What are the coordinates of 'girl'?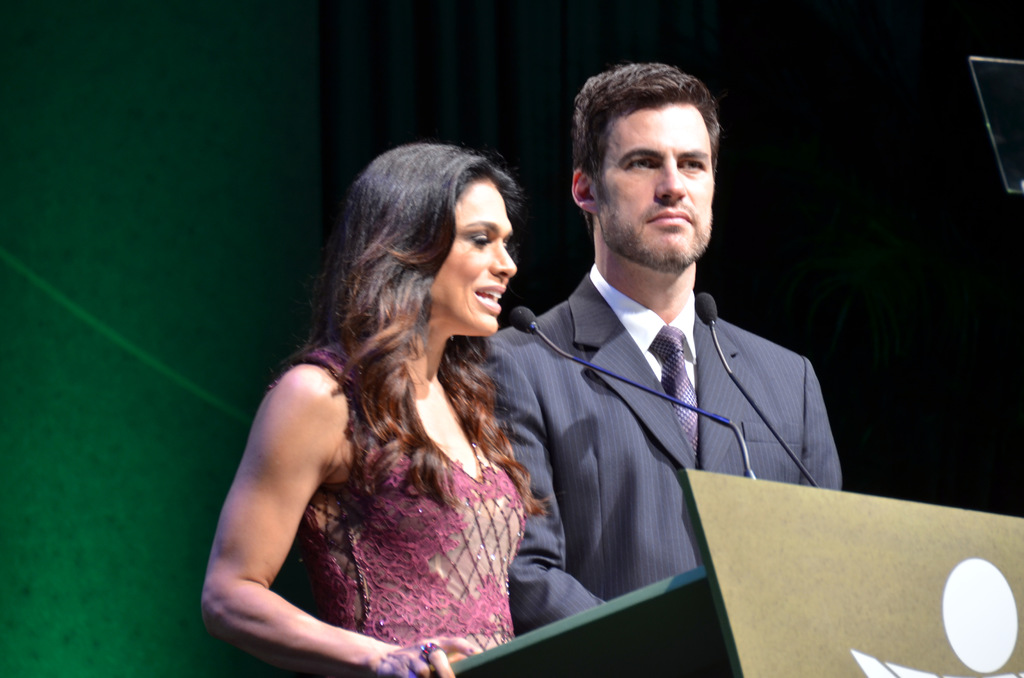
196 142 544 677.
